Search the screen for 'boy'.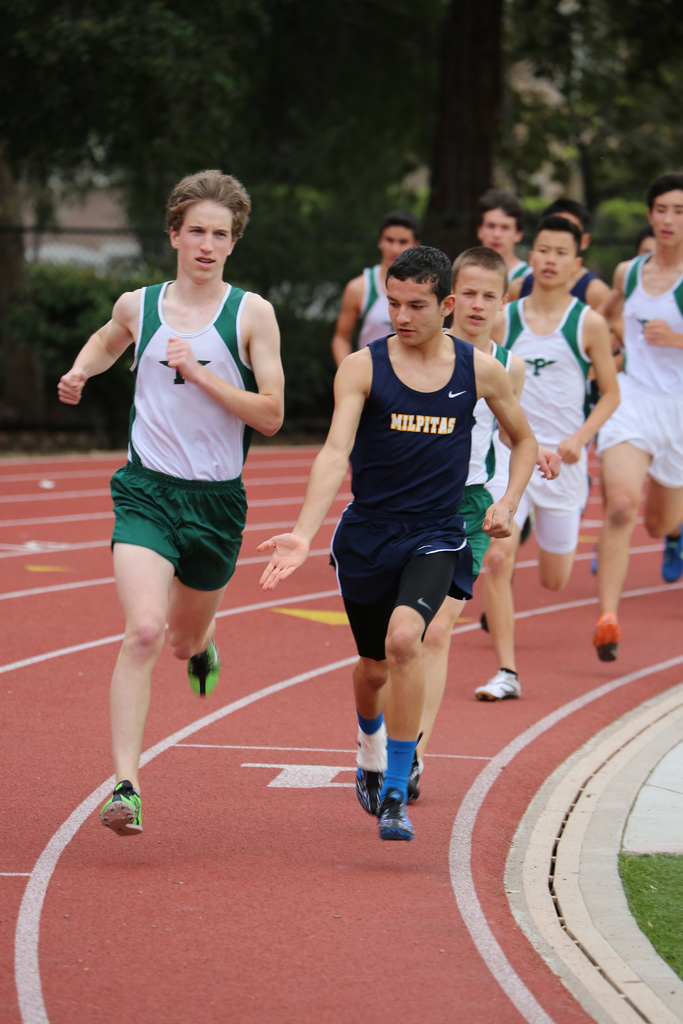
Found at (left=484, top=225, right=641, bottom=670).
